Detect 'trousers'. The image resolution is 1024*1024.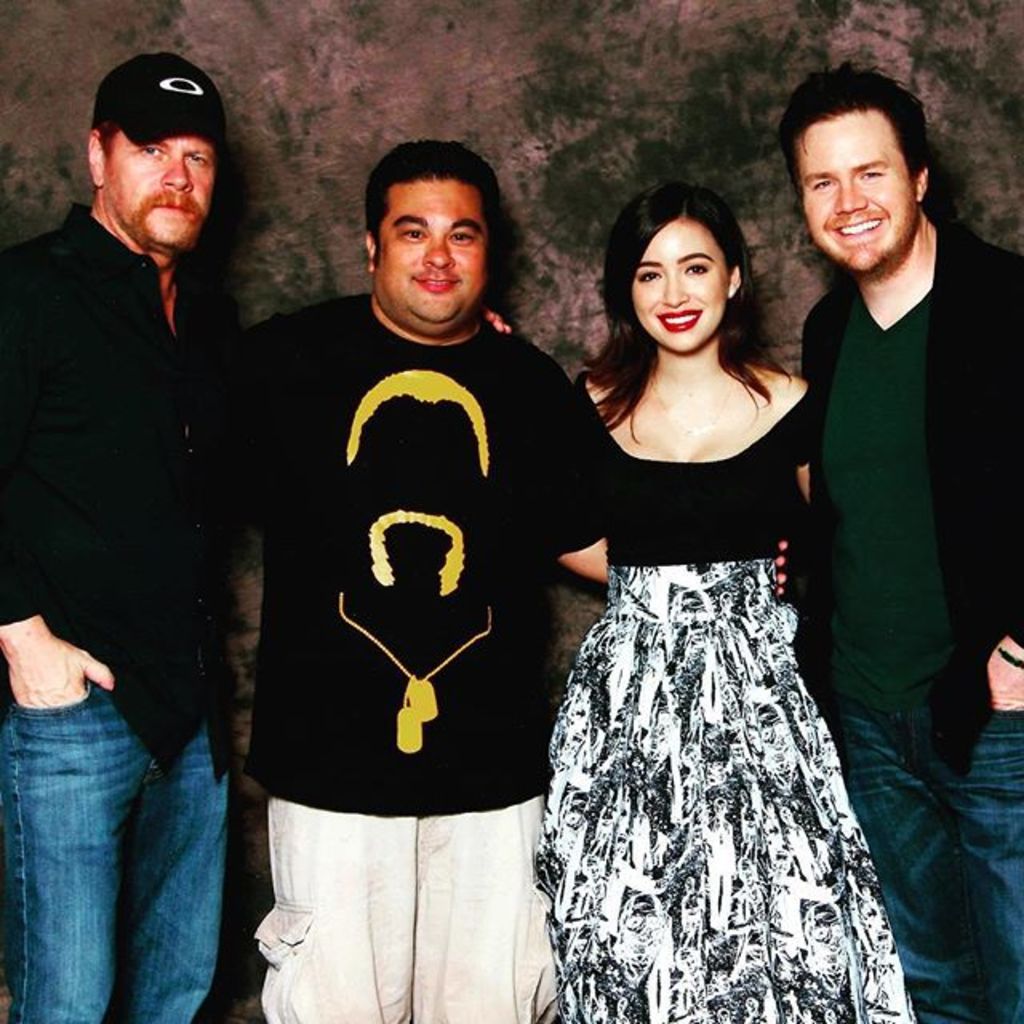
<region>254, 795, 562, 1022</region>.
